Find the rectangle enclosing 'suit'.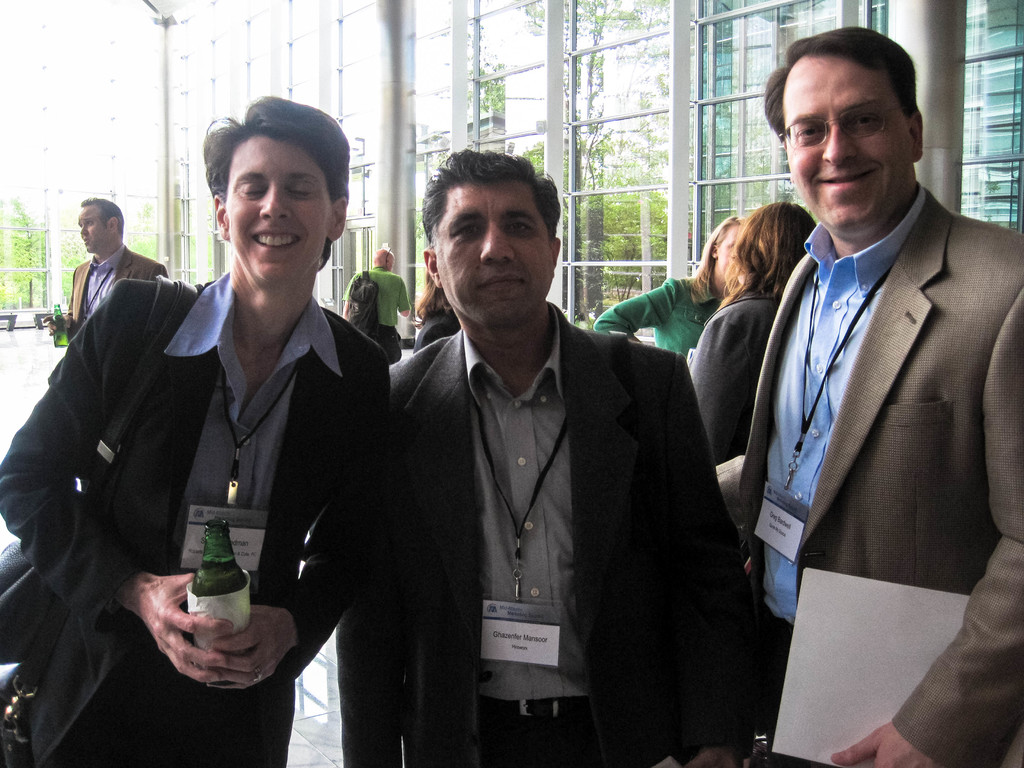
(717, 189, 1023, 767).
